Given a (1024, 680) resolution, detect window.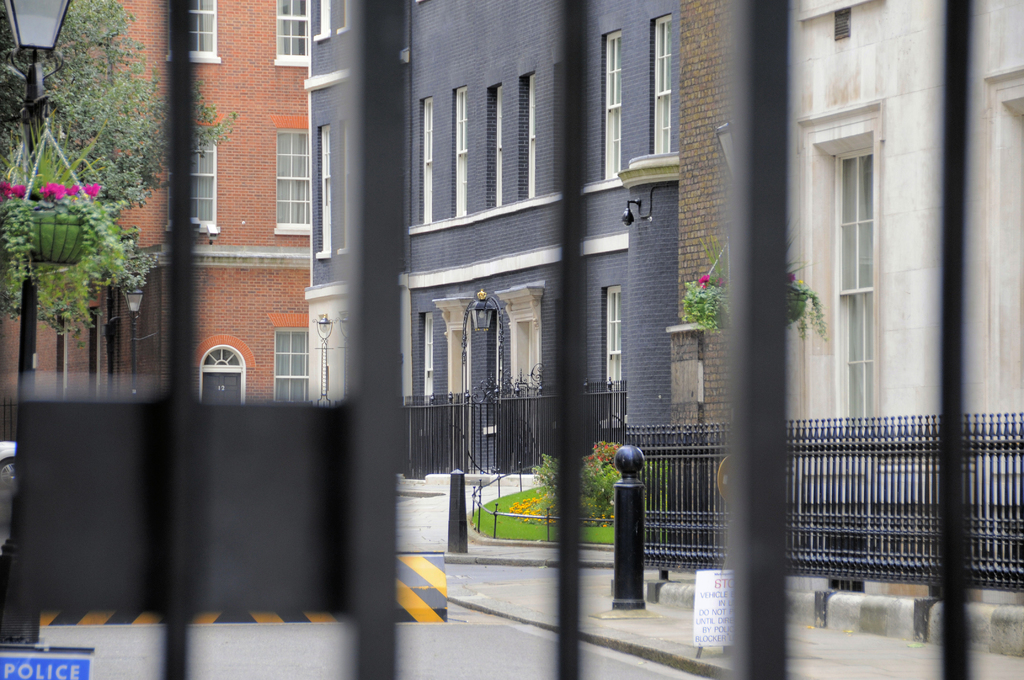
BBox(173, 0, 218, 65).
